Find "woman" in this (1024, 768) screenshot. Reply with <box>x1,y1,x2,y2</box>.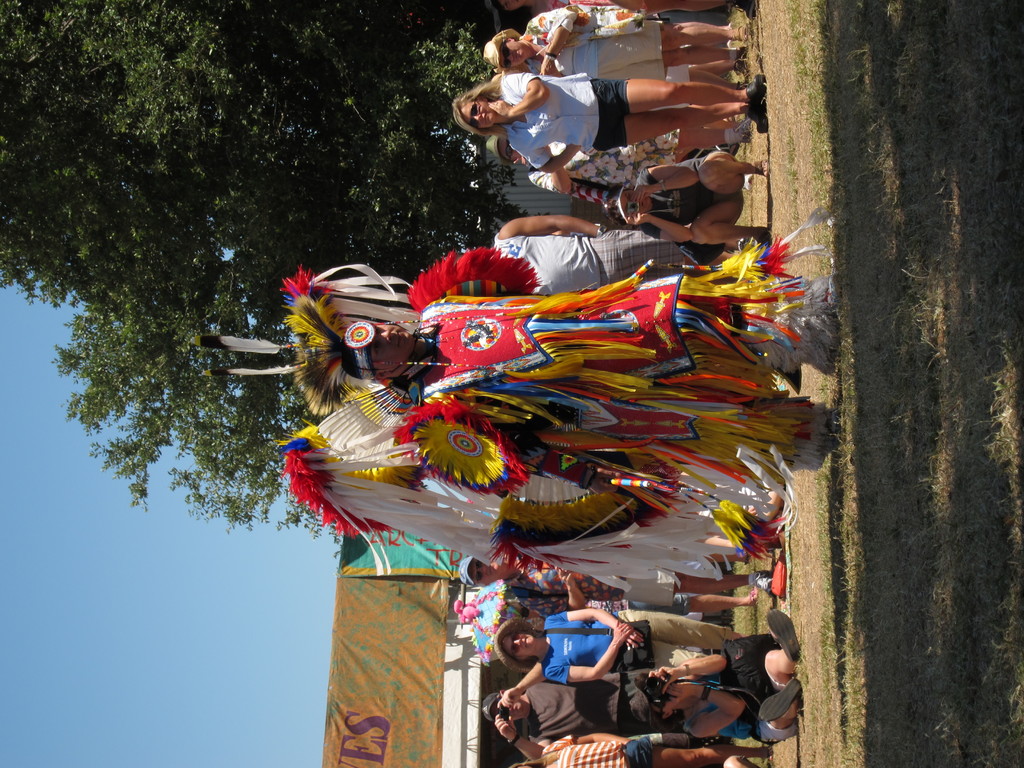
<box>481,3,748,77</box>.
